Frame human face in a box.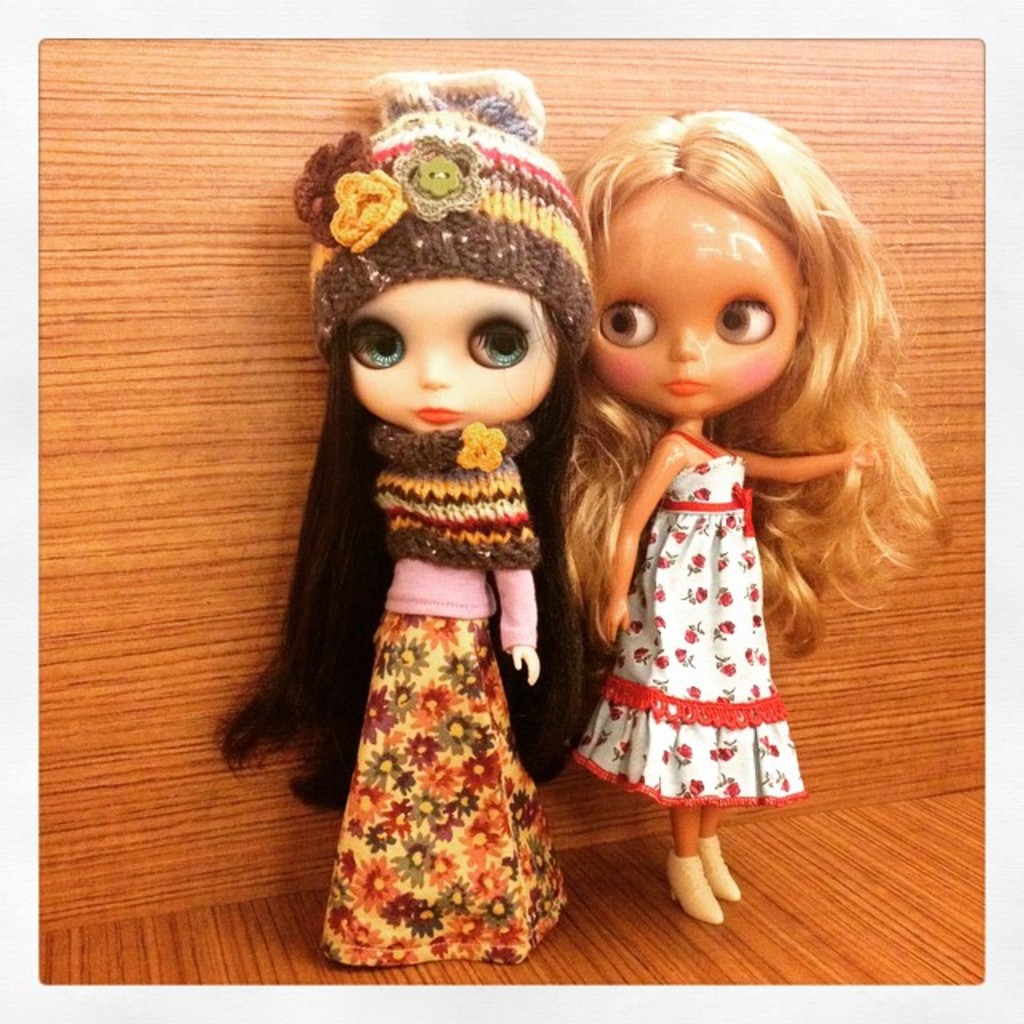
[x1=586, y1=170, x2=803, y2=395].
